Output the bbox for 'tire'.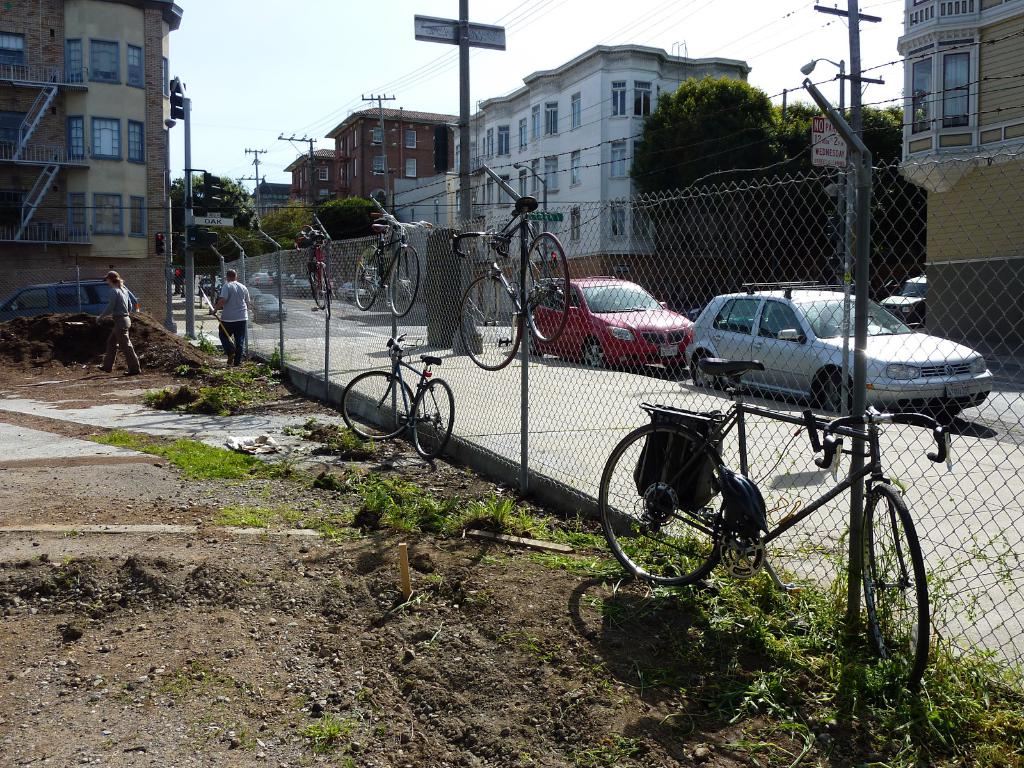
<box>691,352,726,394</box>.
